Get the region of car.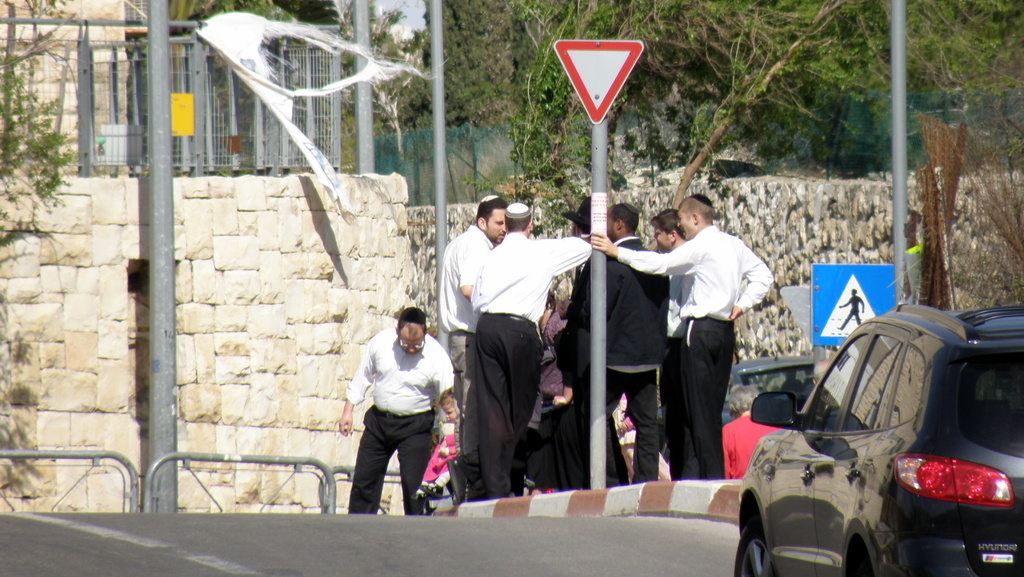
{"left": 733, "top": 297, "right": 1023, "bottom": 576}.
